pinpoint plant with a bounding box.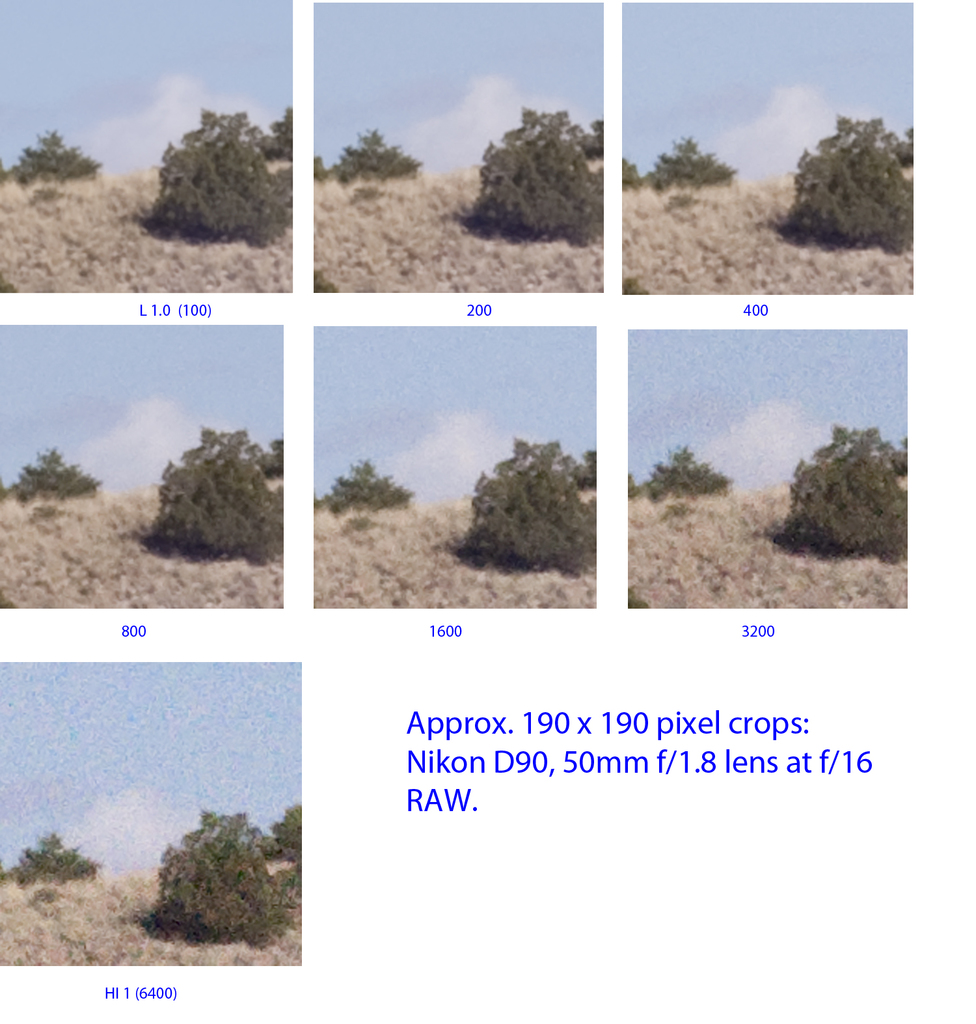
[x1=141, y1=808, x2=304, y2=950].
